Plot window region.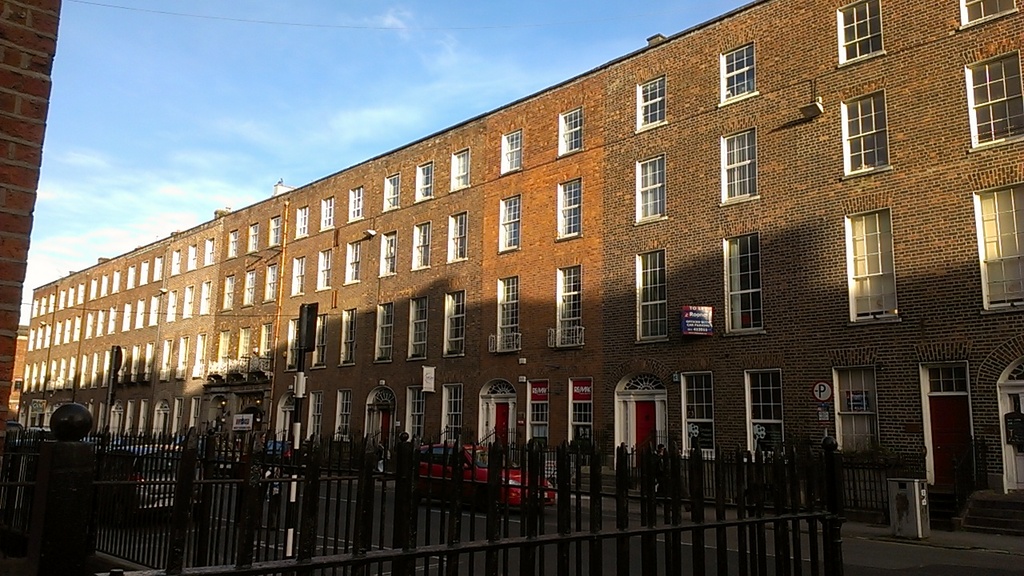
Plotted at {"x1": 408, "y1": 214, "x2": 434, "y2": 274}.
